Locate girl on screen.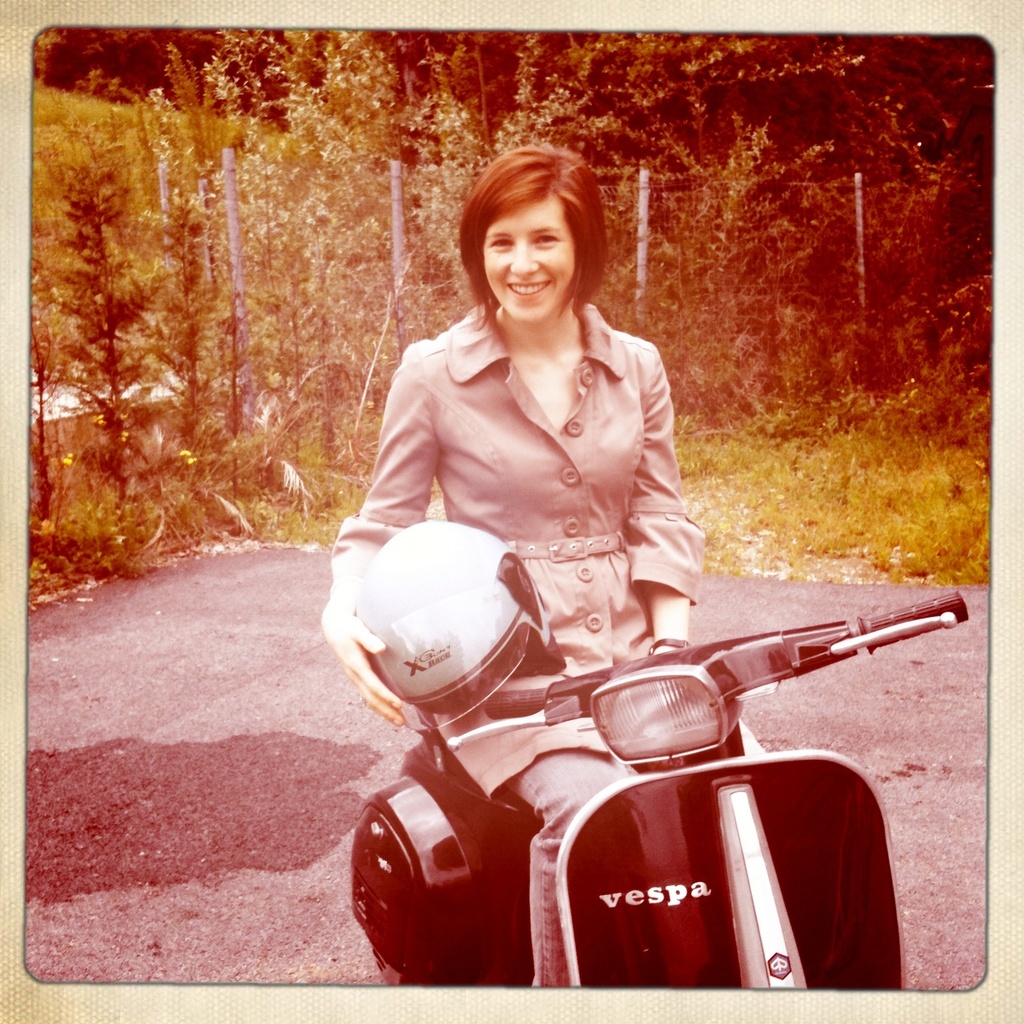
On screen at bbox=[319, 151, 760, 983].
